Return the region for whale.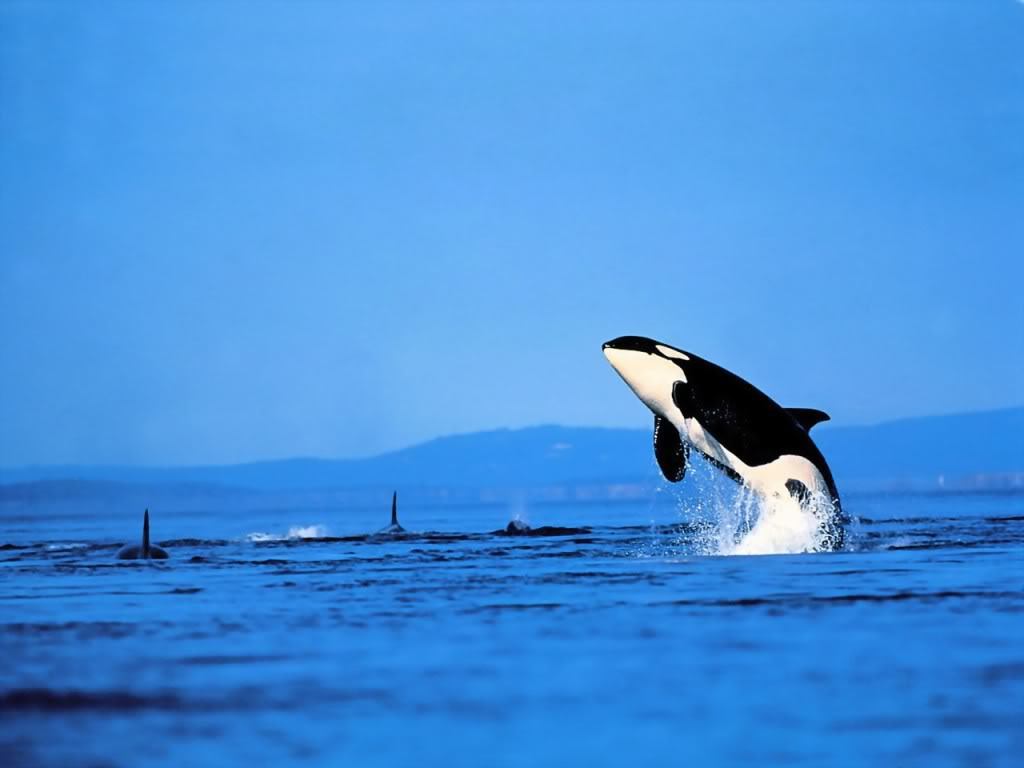
(left=374, top=491, right=409, bottom=537).
